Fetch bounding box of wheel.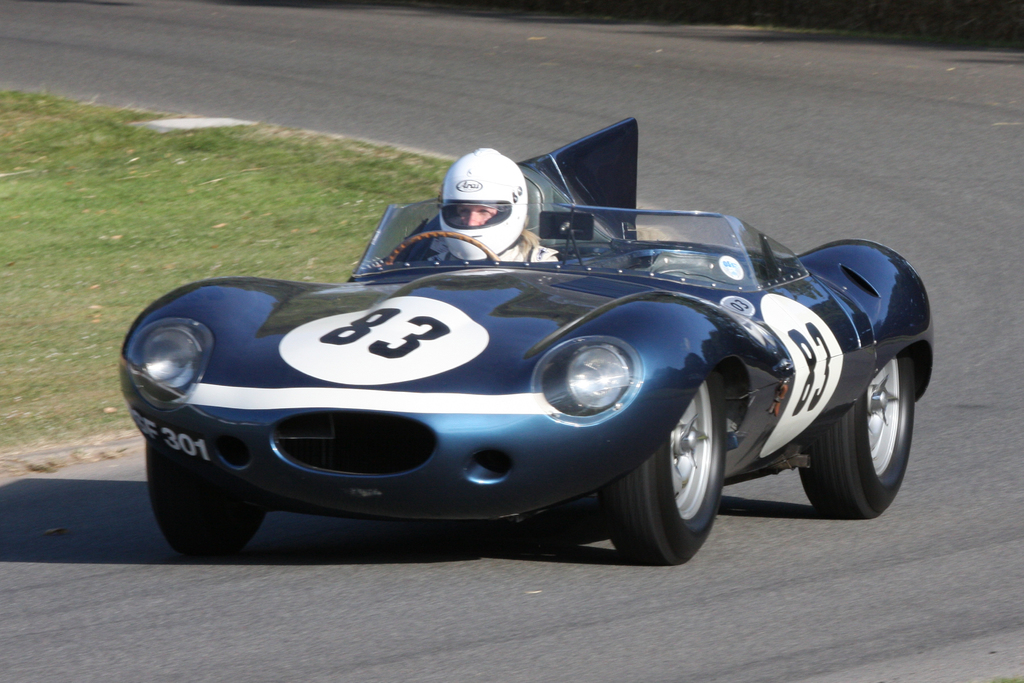
Bbox: (x1=598, y1=375, x2=724, y2=562).
